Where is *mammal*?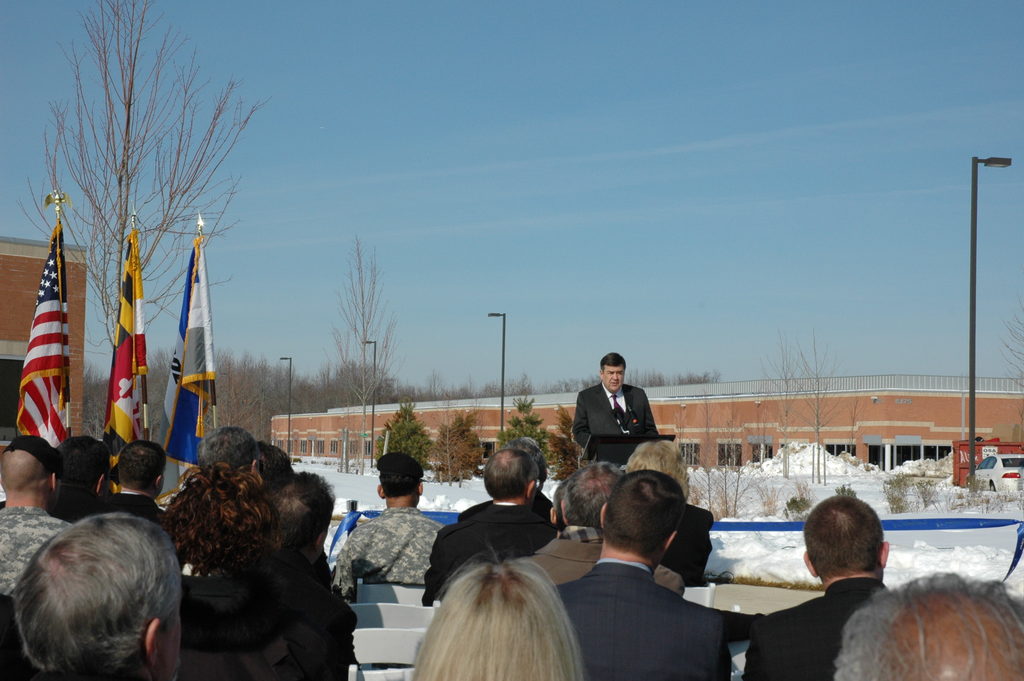
{"left": 392, "top": 542, "right": 601, "bottom": 680}.
